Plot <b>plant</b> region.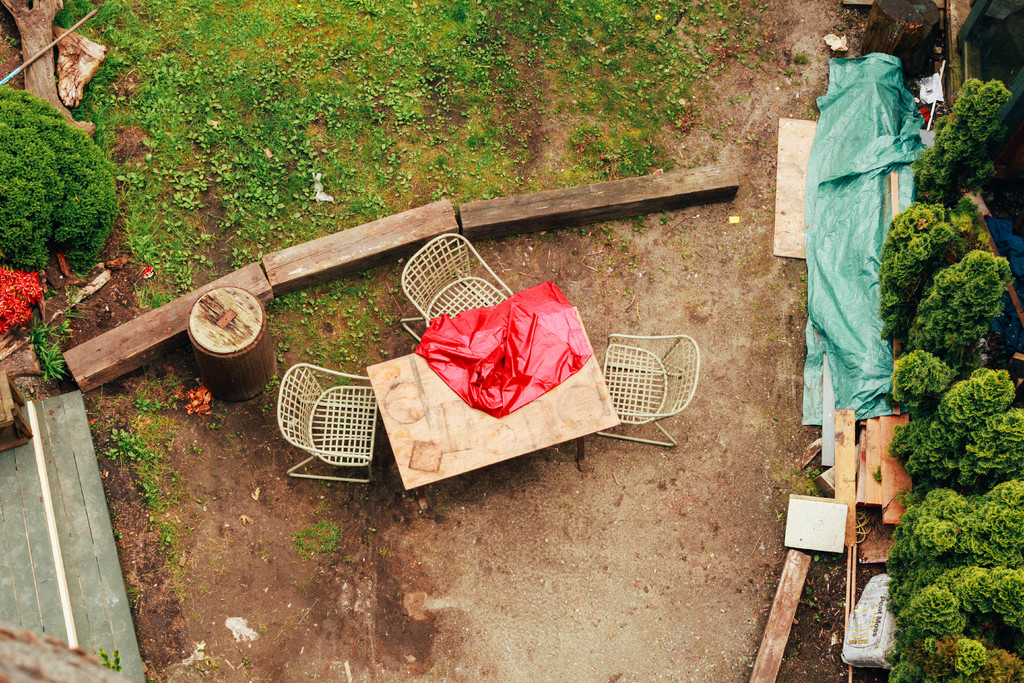
Plotted at [906,242,1020,354].
